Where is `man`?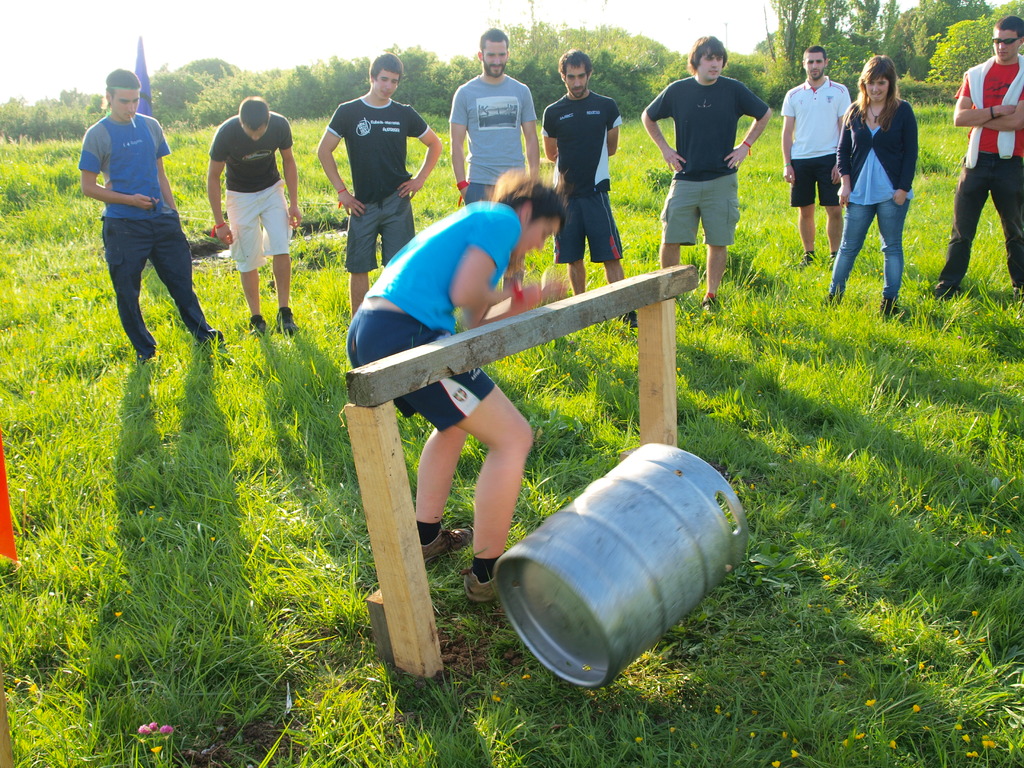
l=317, t=53, r=439, b=319.
